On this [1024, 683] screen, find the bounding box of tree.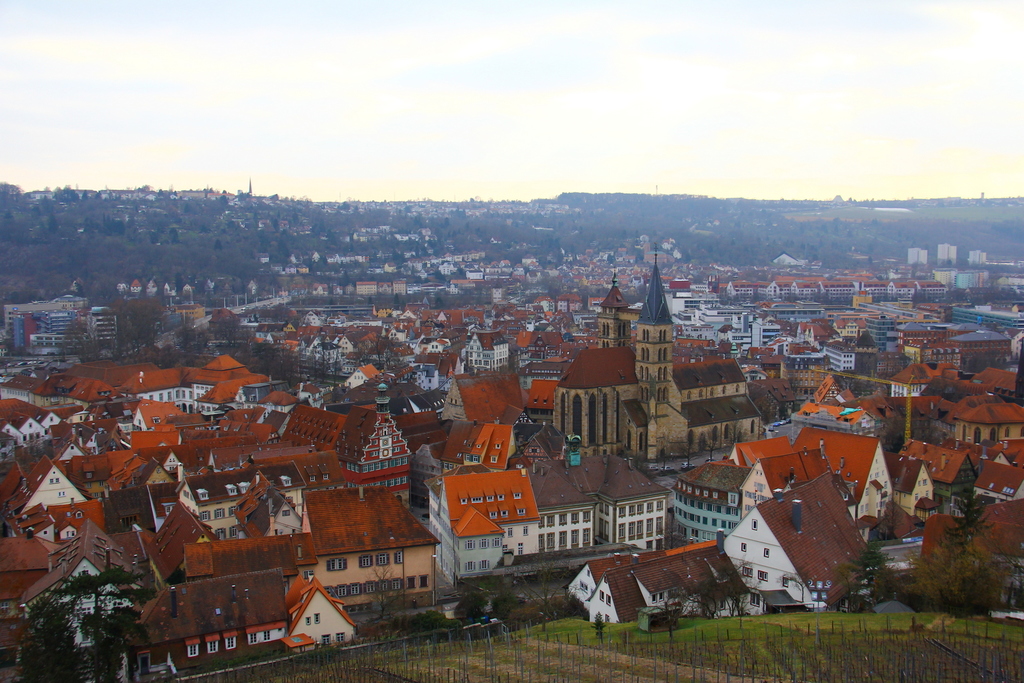
Bounding box: <bbox>660, 447, 668, 474</bbox>.
